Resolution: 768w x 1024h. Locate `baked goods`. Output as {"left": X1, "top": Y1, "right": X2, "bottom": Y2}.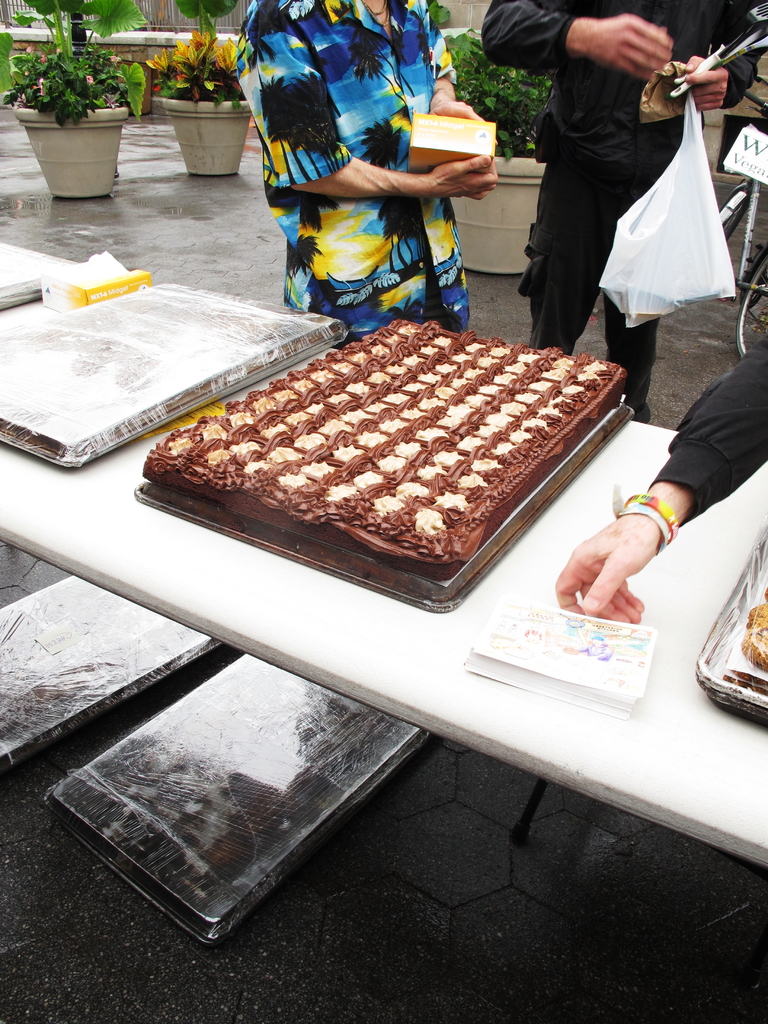
{"left": 138, "top": 317, "right": 628, "bottom": 585}.
